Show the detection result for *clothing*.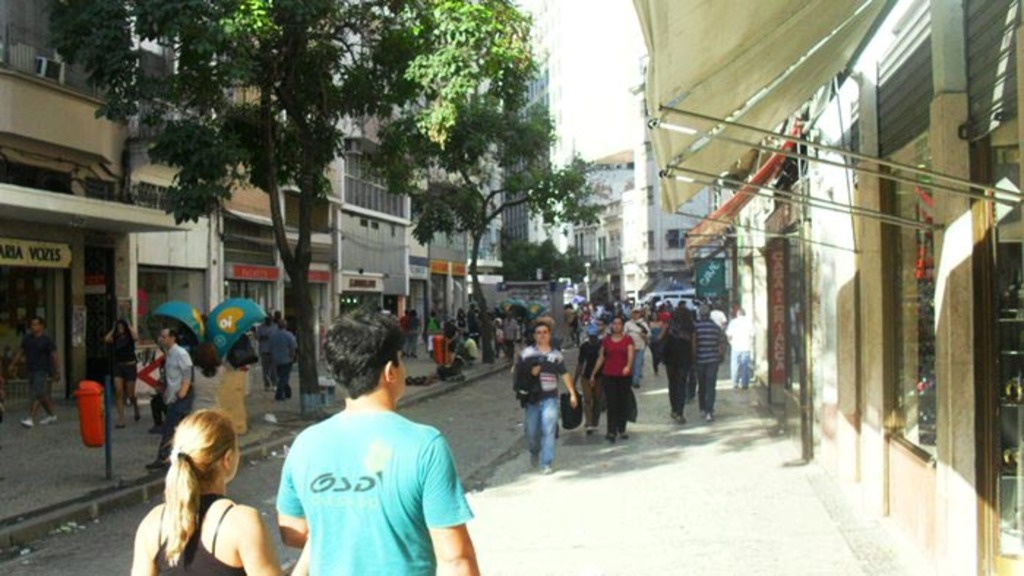
[left=626, top=313, right=648, bottom=387].
